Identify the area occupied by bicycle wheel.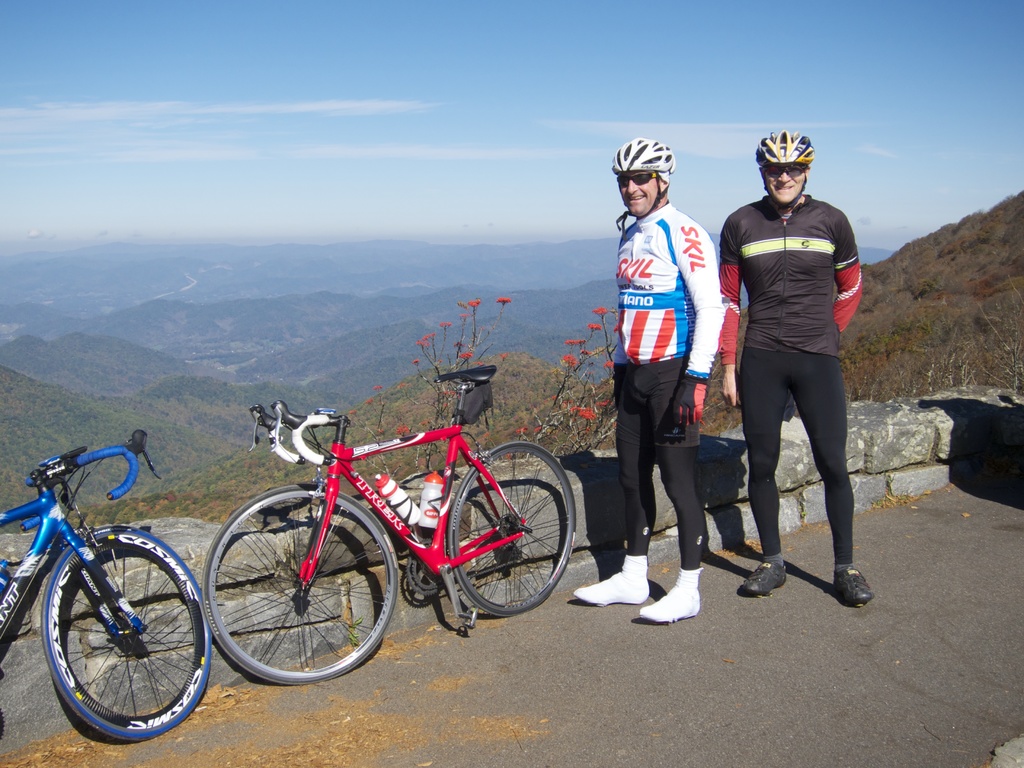
Area: select_region(449, 443, 576, 614).
